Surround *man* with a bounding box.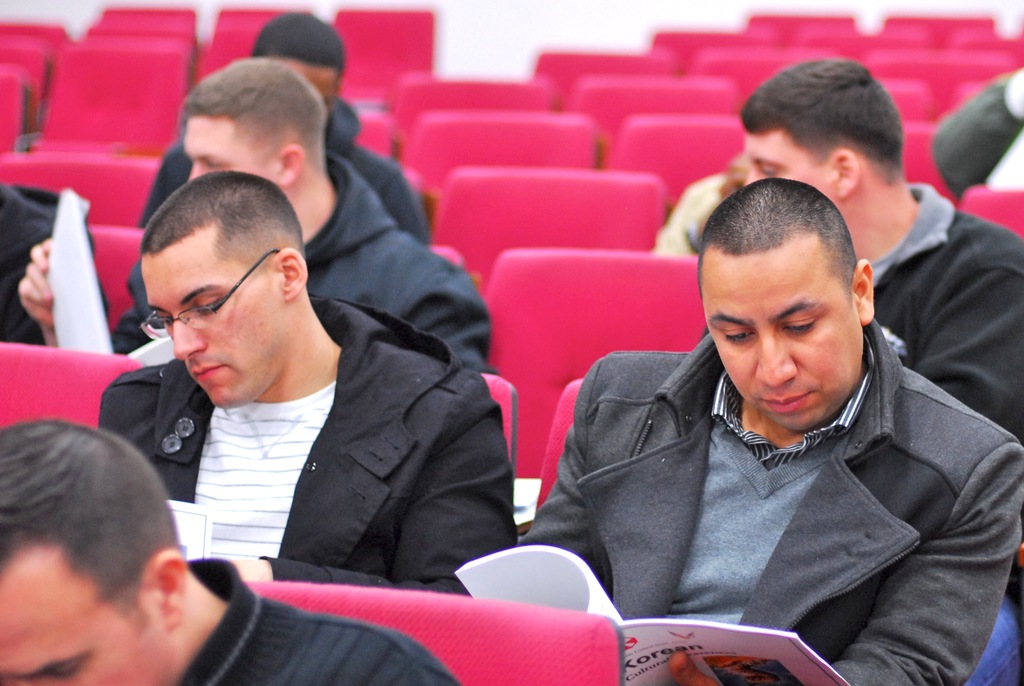
locate(19, 60, 497, 365).
